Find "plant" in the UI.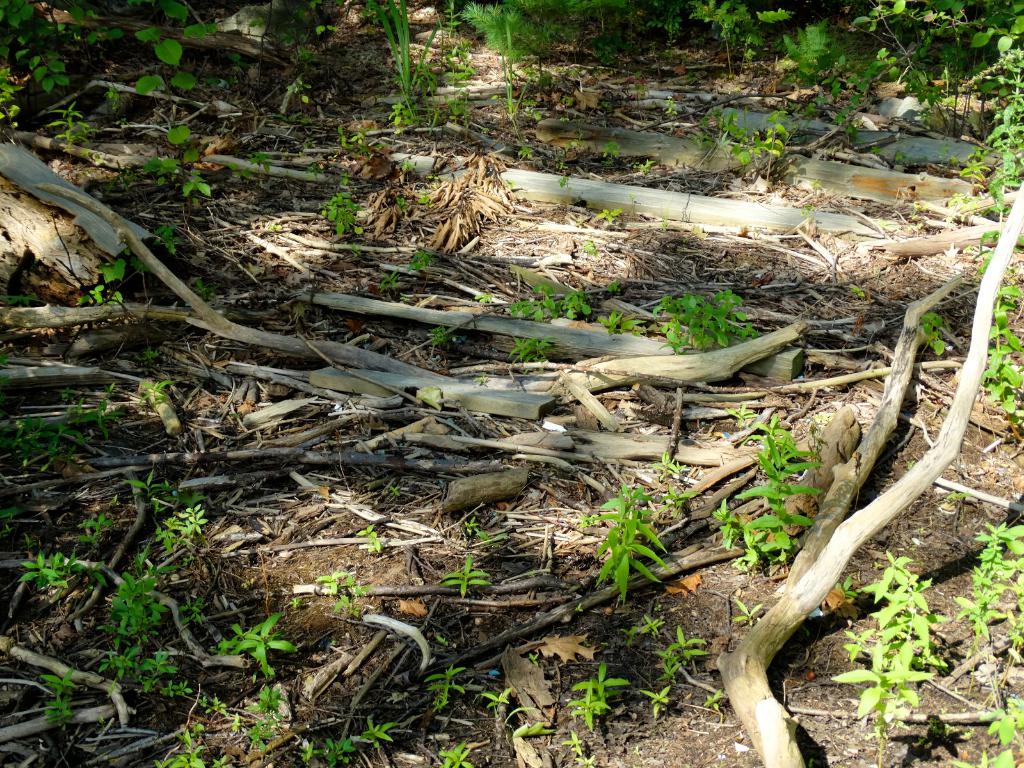
UI element at 389,486,402,499.
